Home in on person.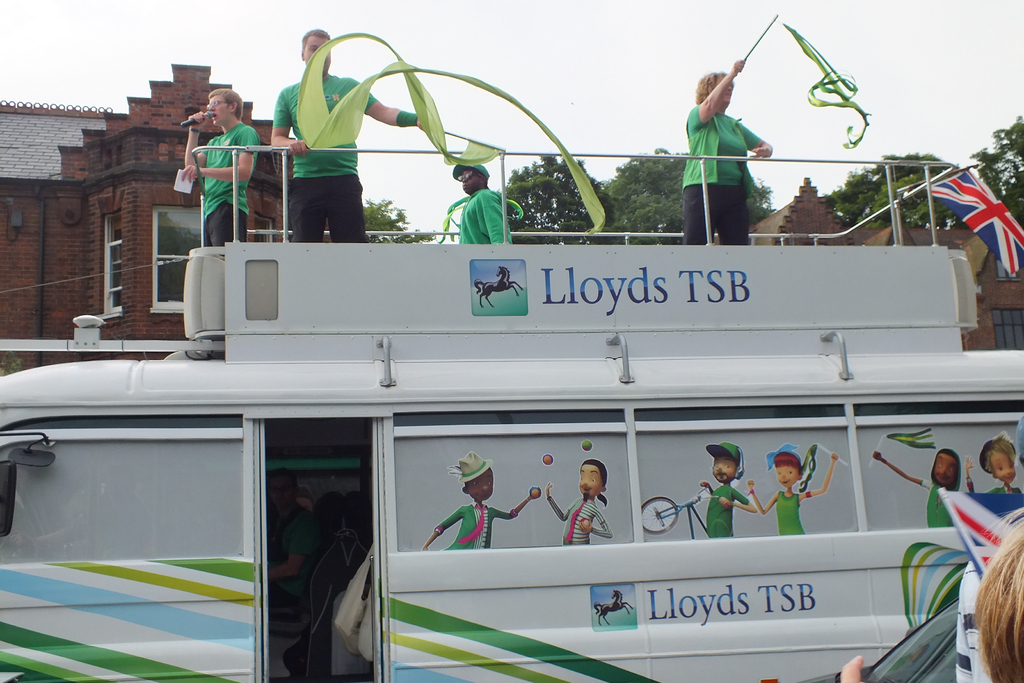
Homed in at pyautogui.locateOnScreen(961, 433, 1022, 497).
